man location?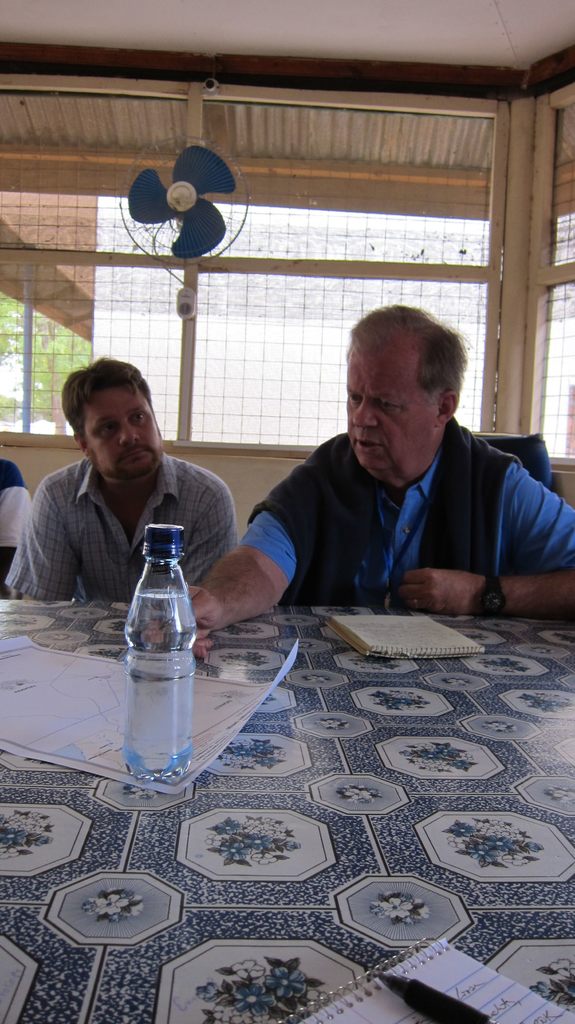
bbox(7, 350, 245, 609)
